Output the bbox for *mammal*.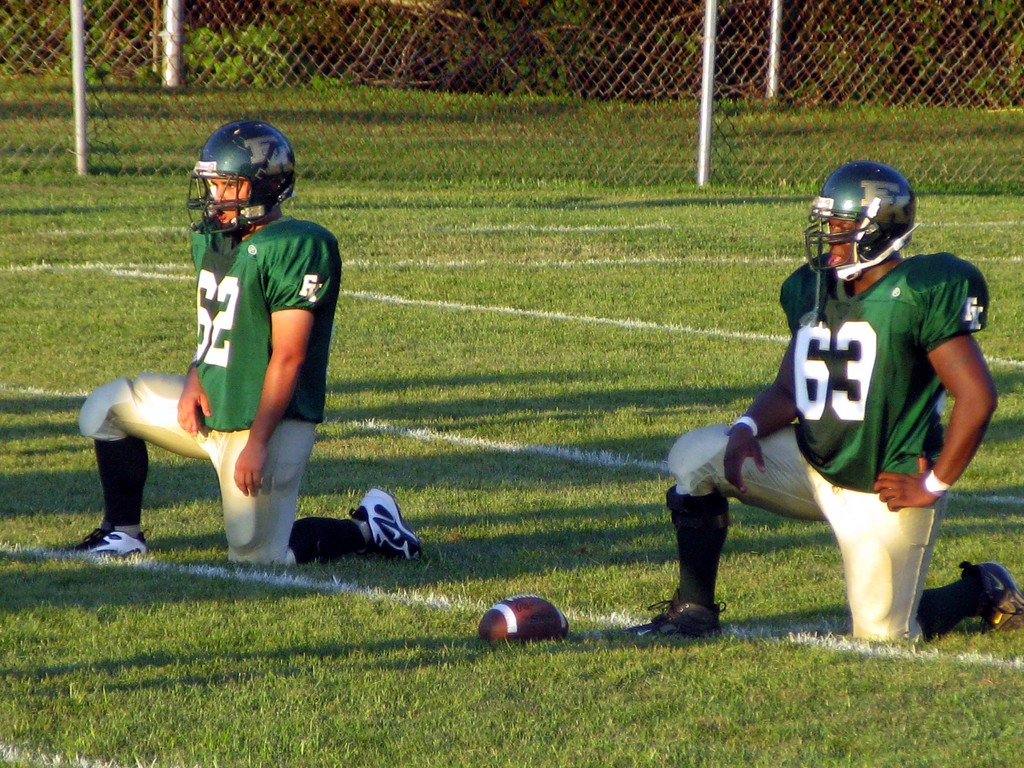
left=673, top=173, right=998, bottom=643.
